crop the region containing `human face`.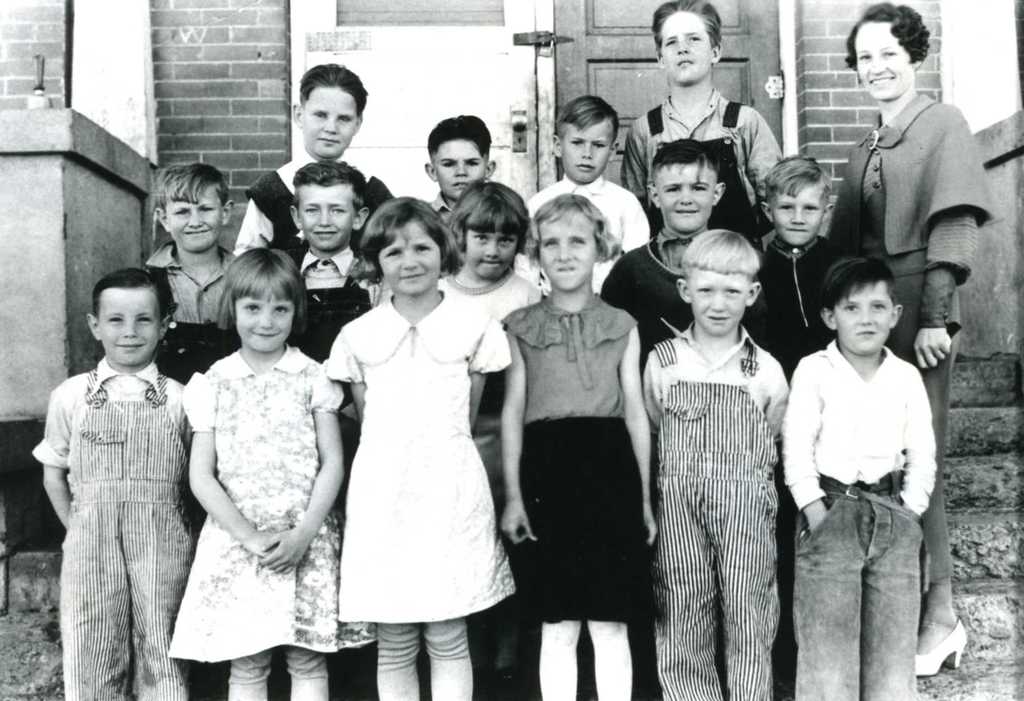
Crop region: x1=373, y1=218, x2=441, y2=293.
